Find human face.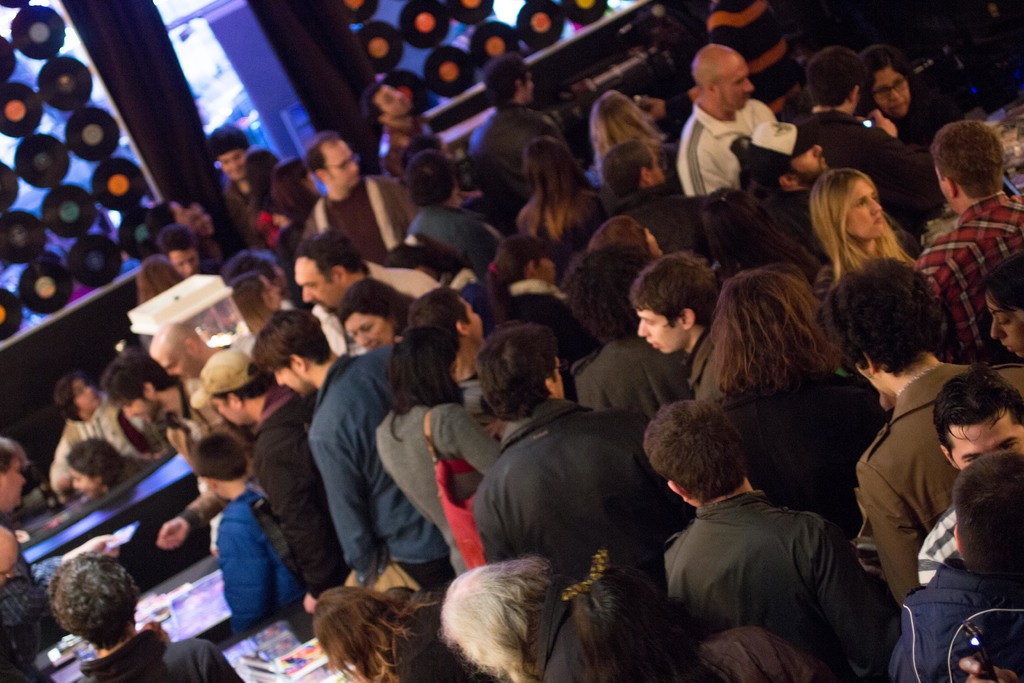
pyautogui.locateOnScreen(276, 356, 303, 397).
